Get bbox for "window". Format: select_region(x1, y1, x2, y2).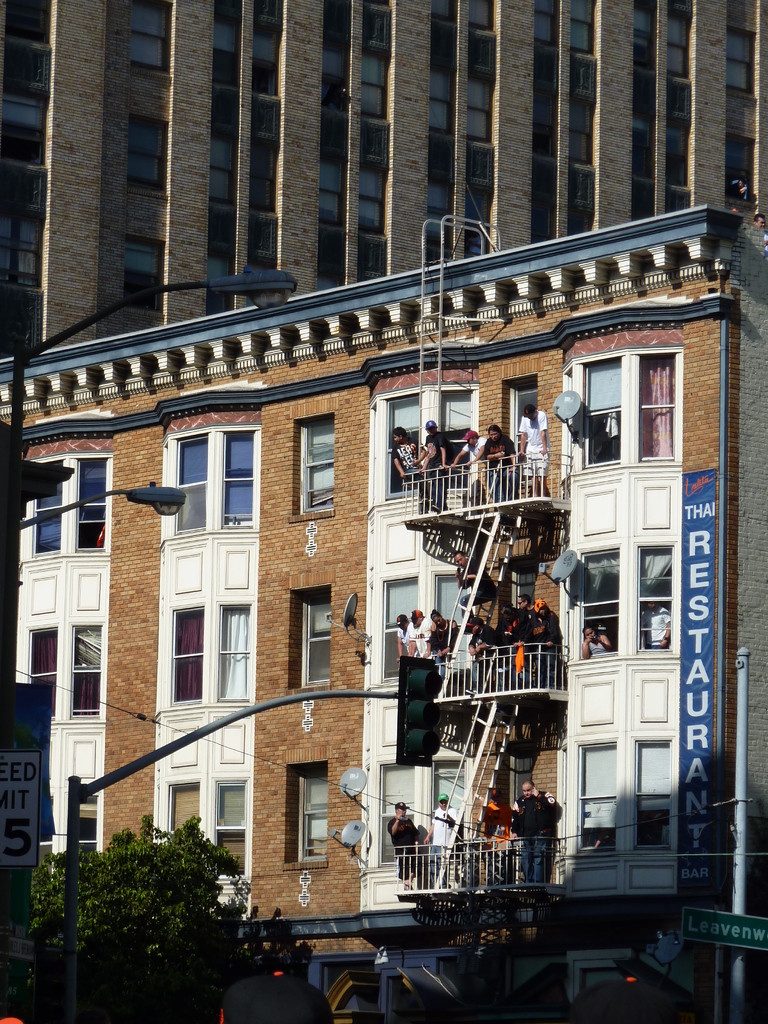
select_region(637, 357, 681, 455).
